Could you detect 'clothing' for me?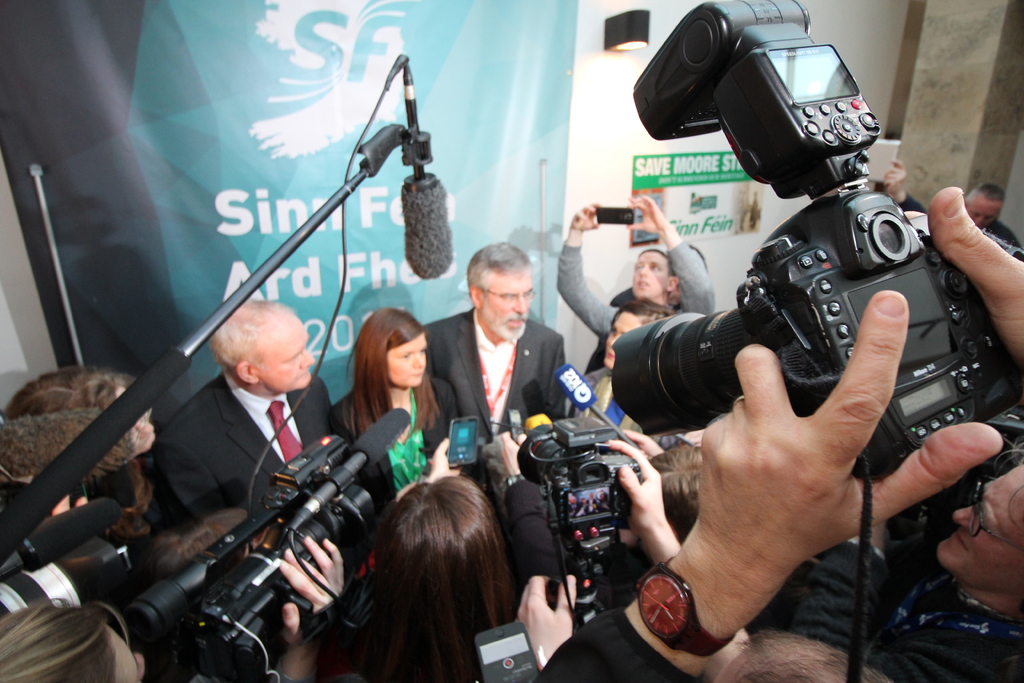
Detection result: pyautogui.locateOnScreen(500, 483, 568, 584).
